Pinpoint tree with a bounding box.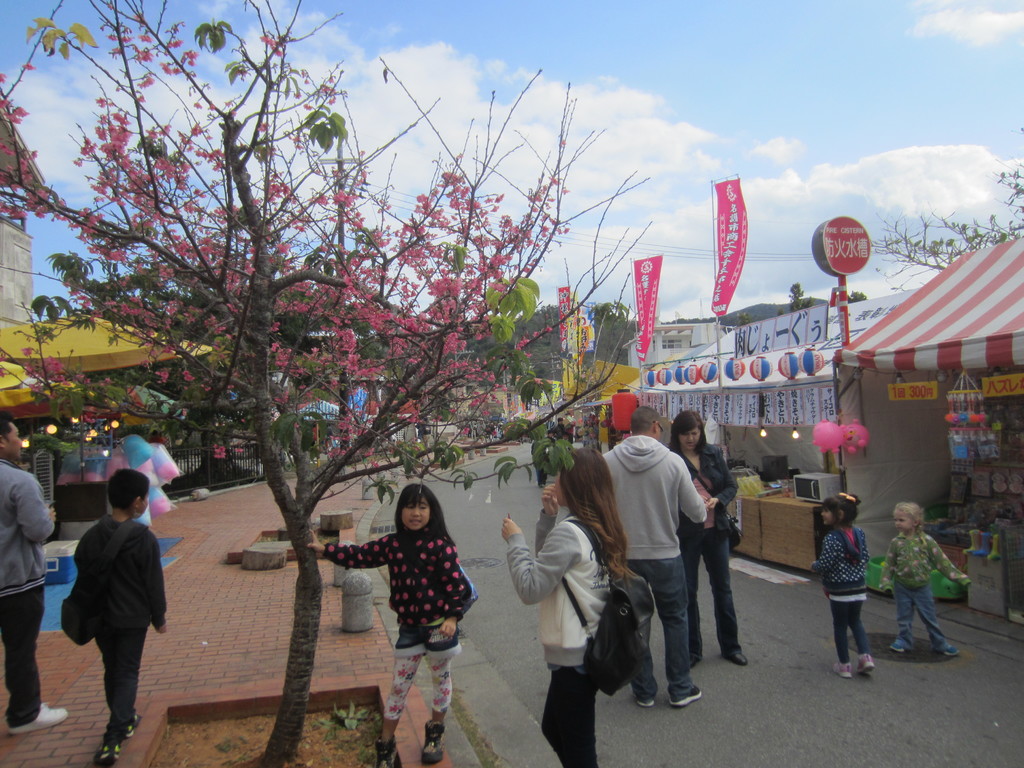
(861, 130, 1023, 285).
